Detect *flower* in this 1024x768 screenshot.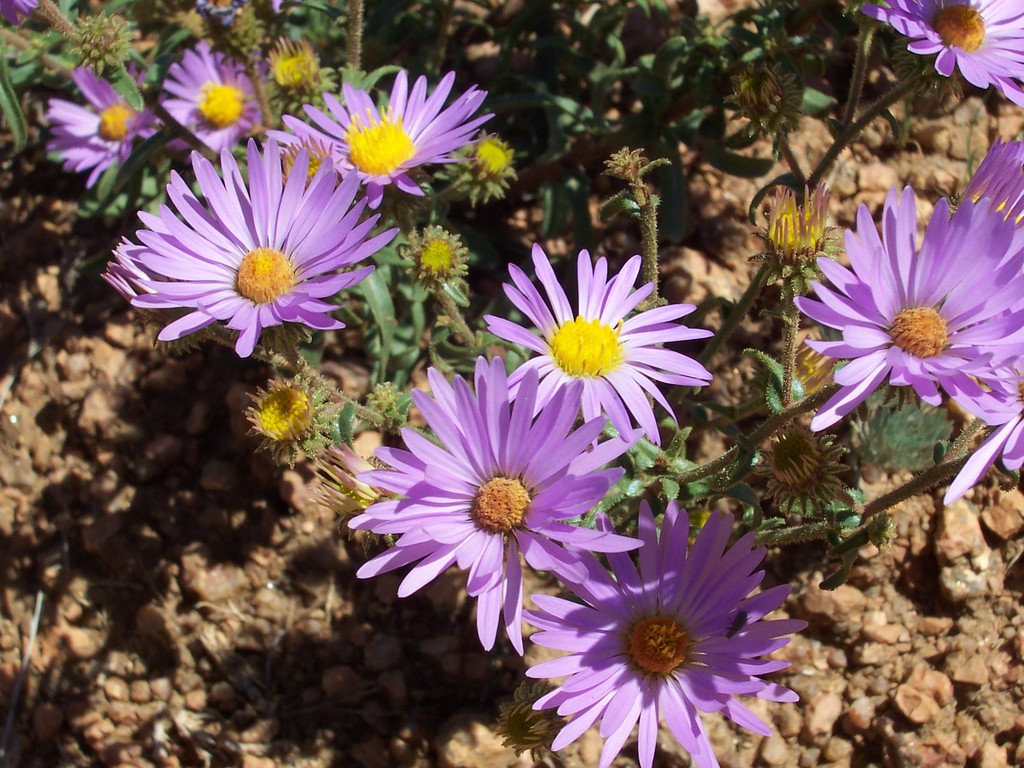
Detection: 0:0:54:28.
